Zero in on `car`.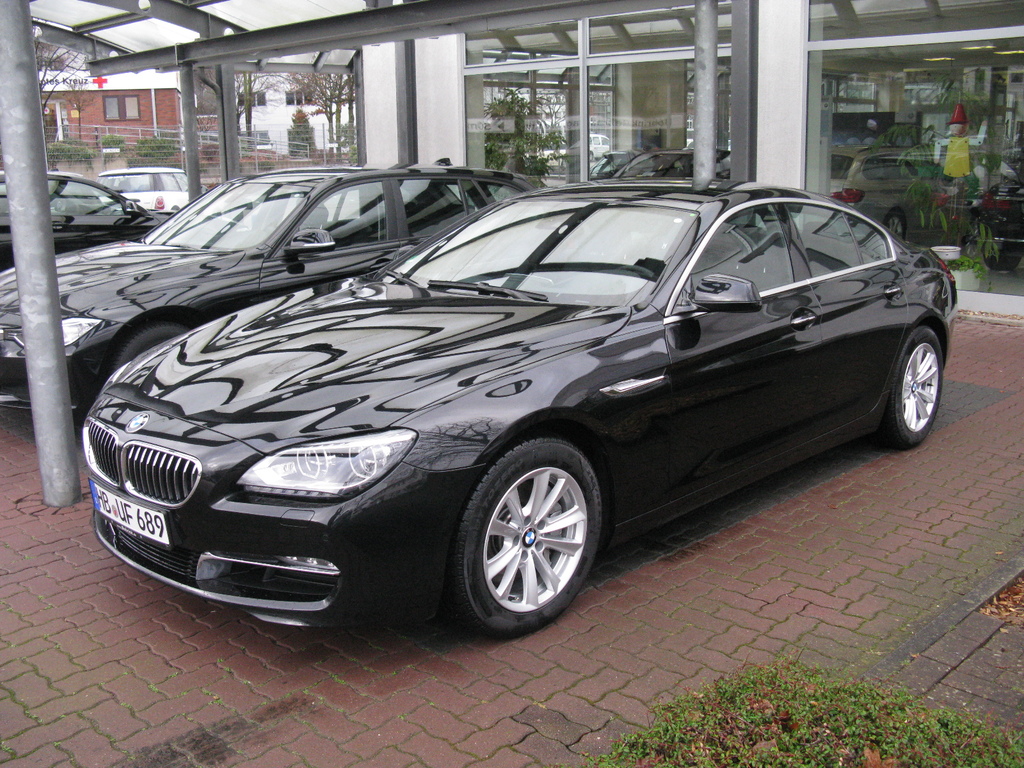
Zeroed in: 0 164 544 430.
